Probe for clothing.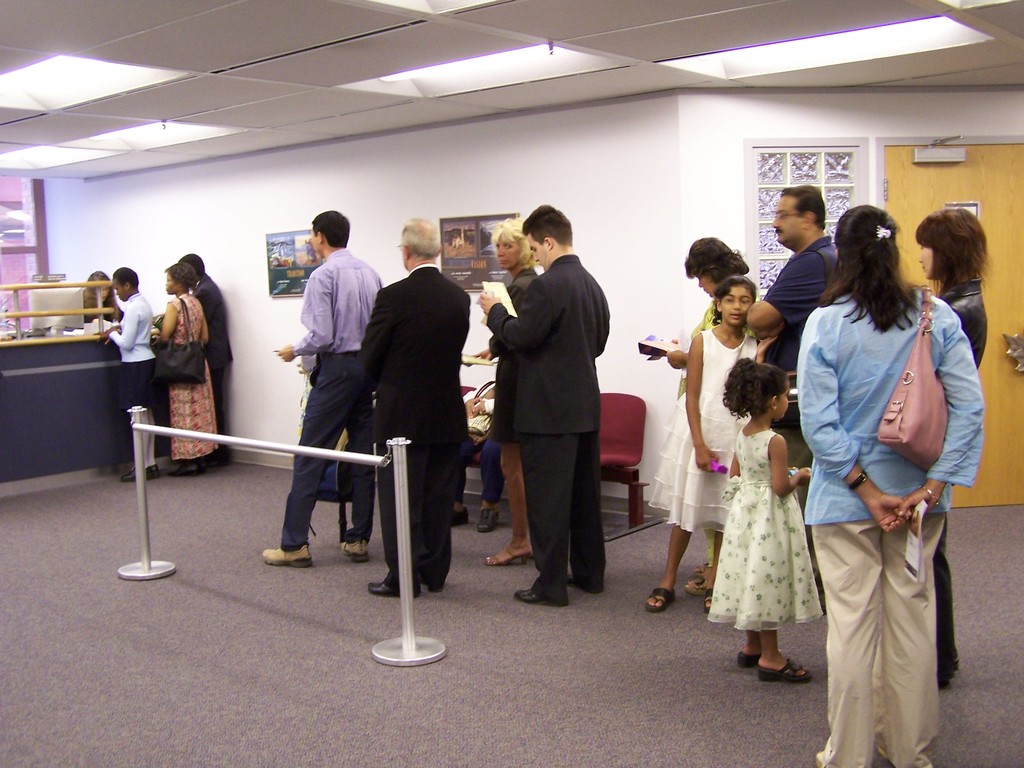
Probe result: box=[648, 326, 760, 534].
